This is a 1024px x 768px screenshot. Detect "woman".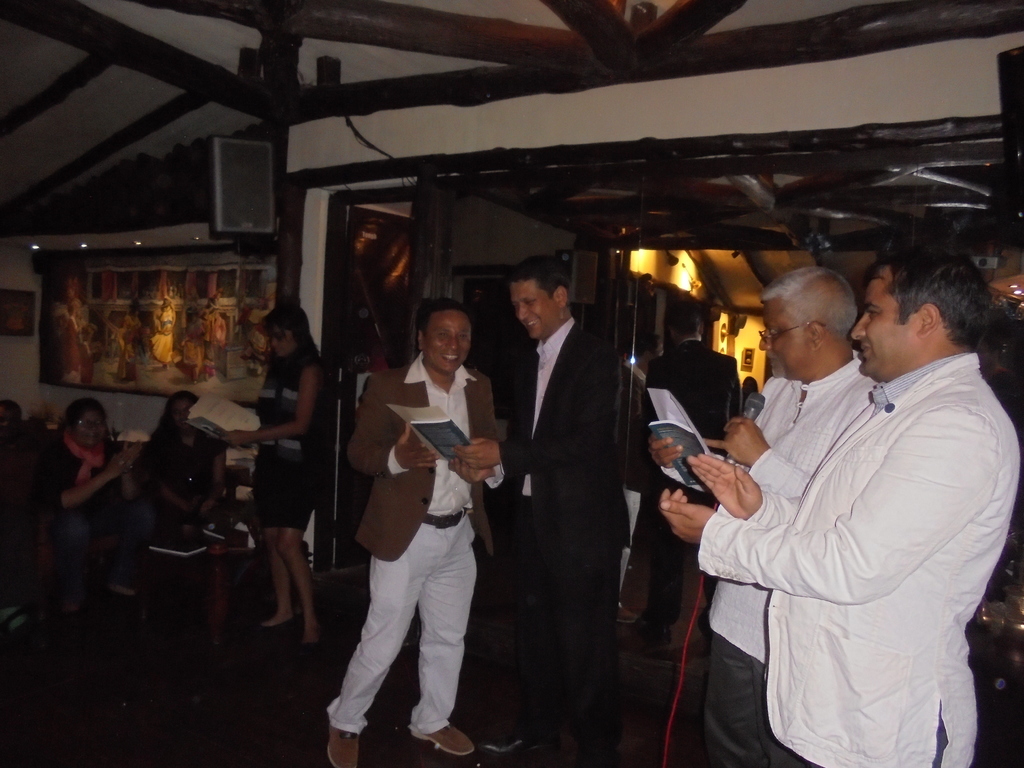
crop(59, 296, 90, 388).
